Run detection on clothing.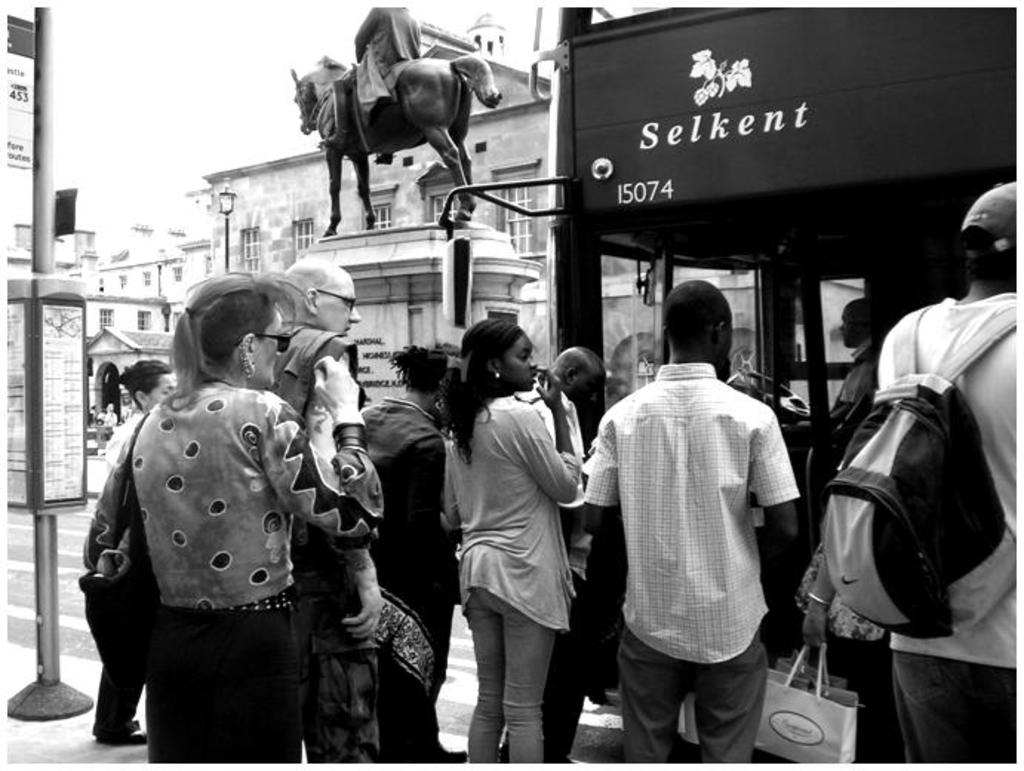
Result: x1=117, y1=383, x2=391, y2=768.
